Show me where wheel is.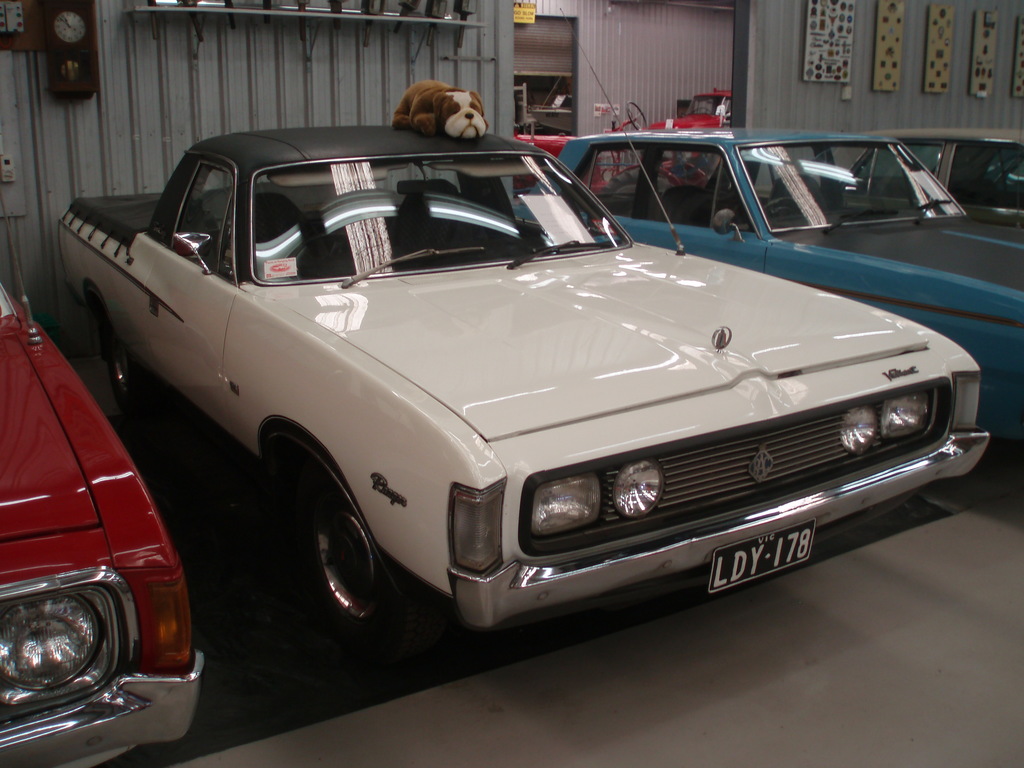
wheel is at [x1=100, y1=298, x2=131, y2=400].
